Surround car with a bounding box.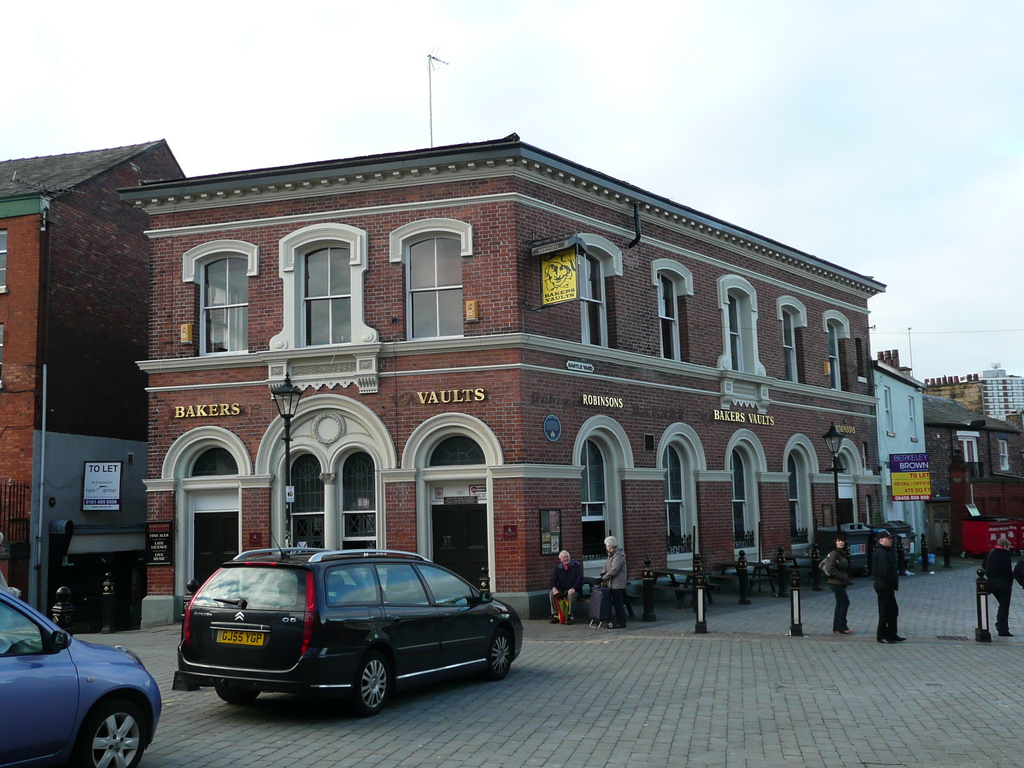
select_region(165, 548, 522, 723).
